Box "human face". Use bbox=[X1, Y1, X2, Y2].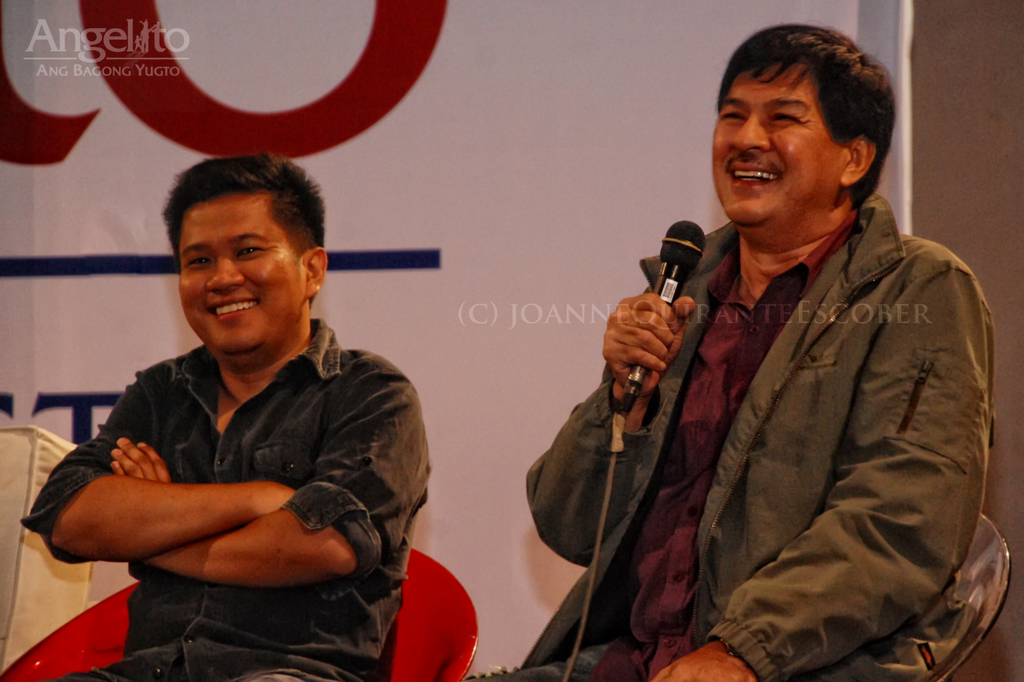
bbox=[706, 67, 847, 227].
